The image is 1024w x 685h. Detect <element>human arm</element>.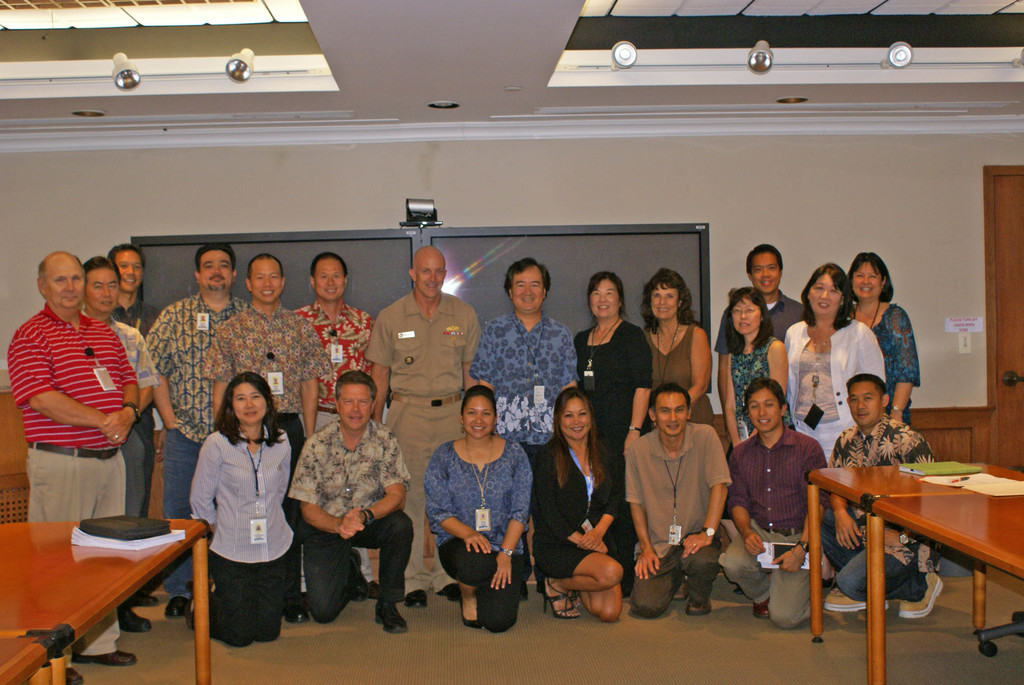
Detection: Rect(626, 445, 662, 579).
